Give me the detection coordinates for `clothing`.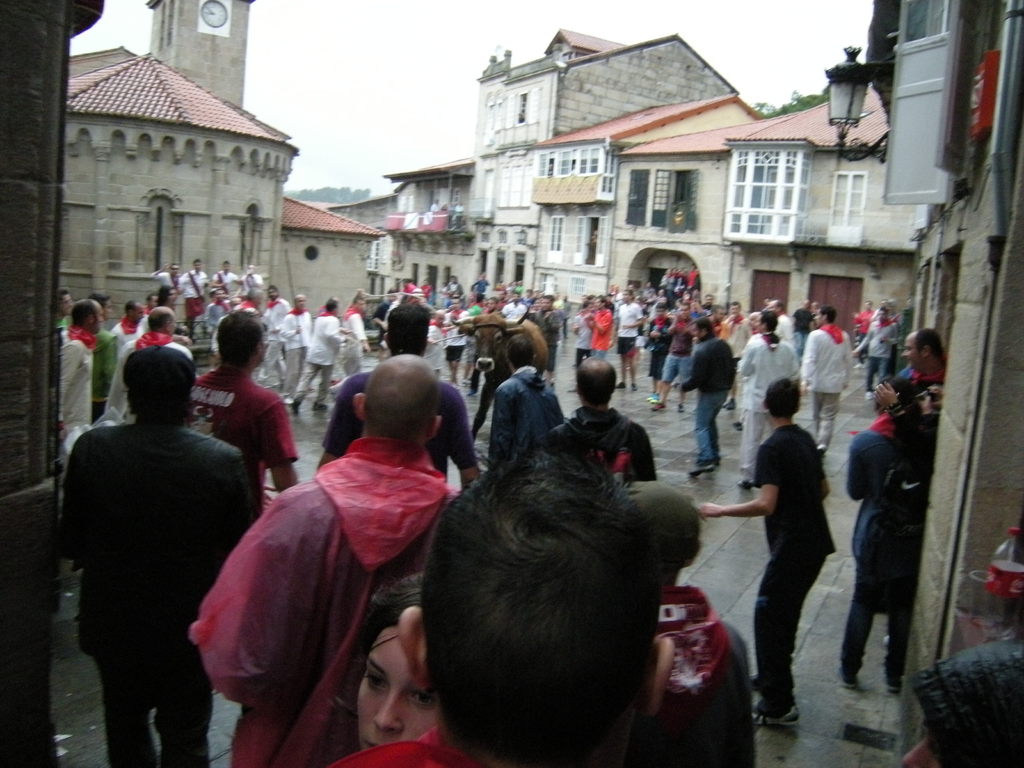
<region>852, 410, 909, 681</region>.
